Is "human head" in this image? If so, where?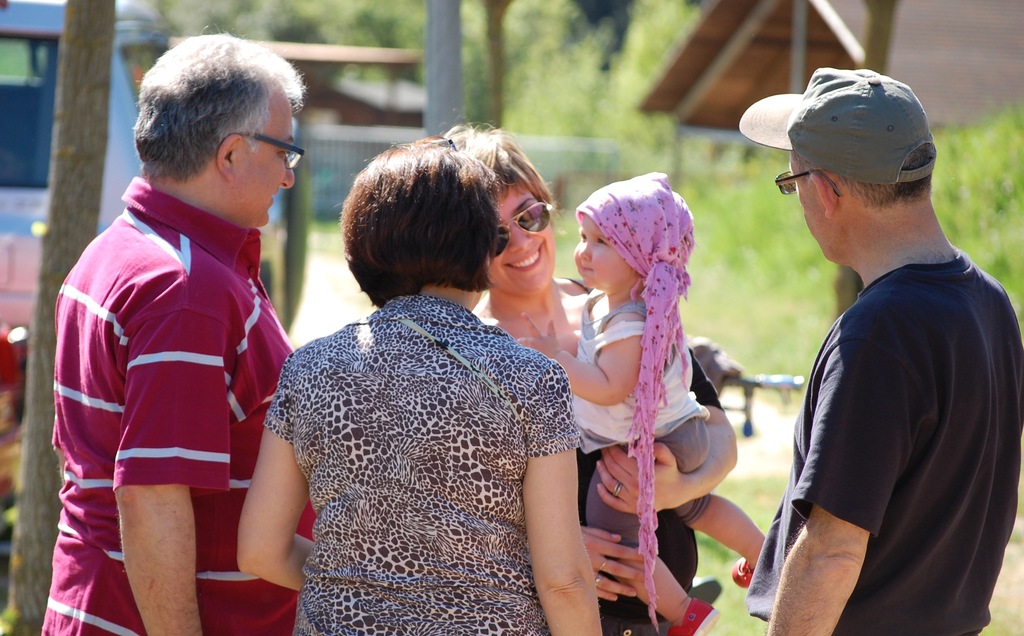
Yes, at {"left": 444, "top": 129, "right": 552, "bottom": 298}.
